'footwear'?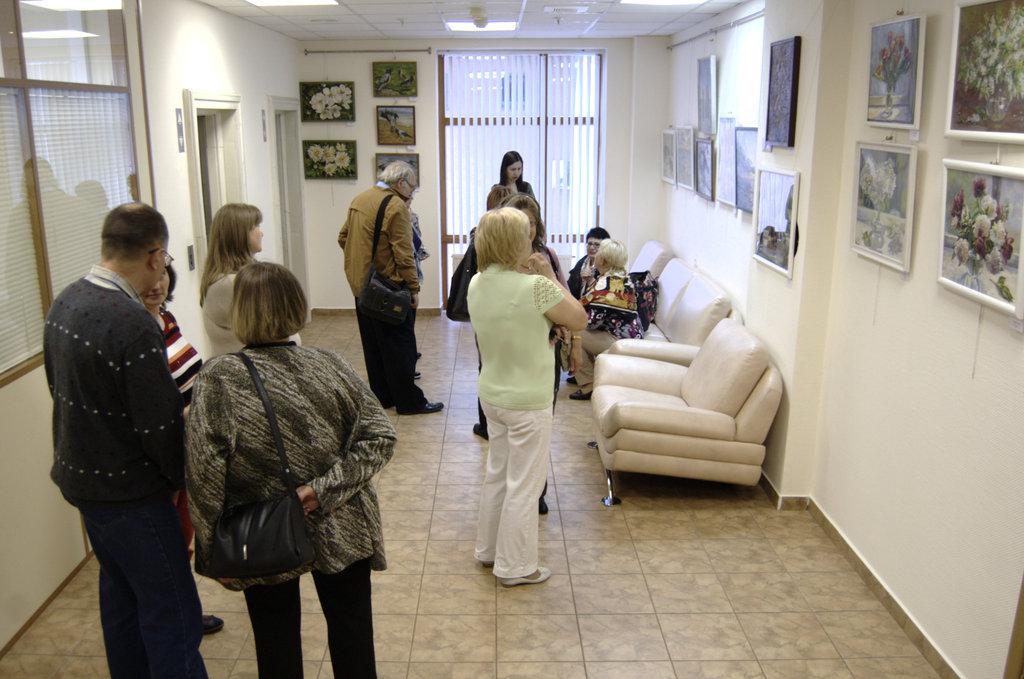
(201, 612, 225, 637)
